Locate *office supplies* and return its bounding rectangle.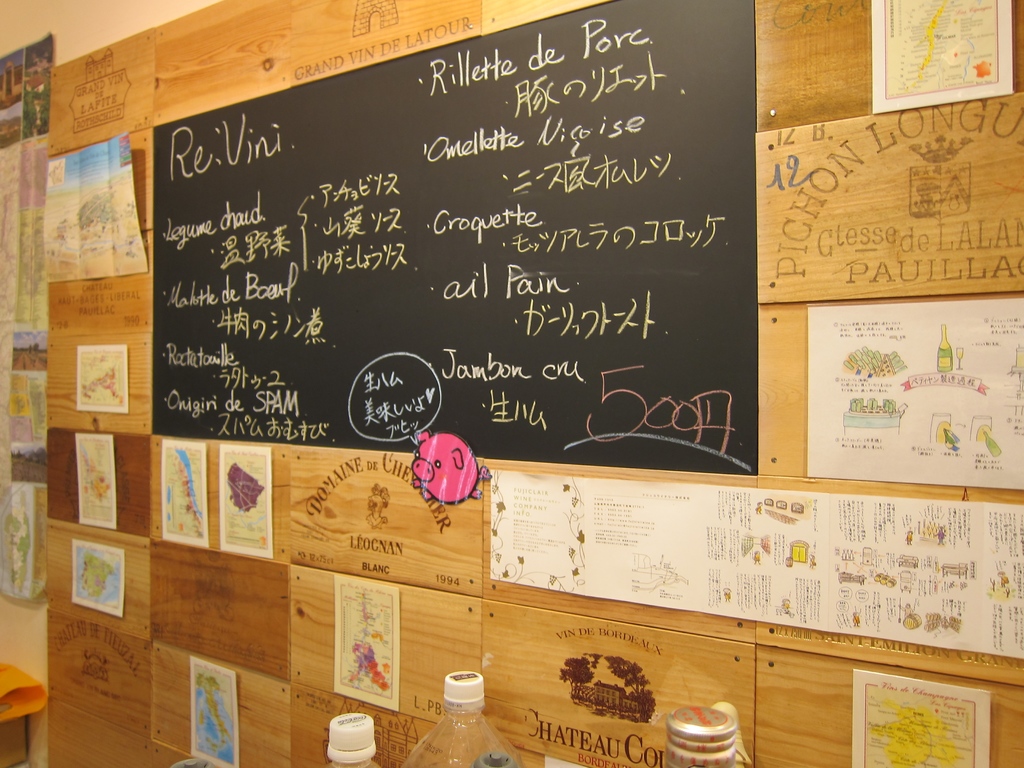
(0,32,61,145).
